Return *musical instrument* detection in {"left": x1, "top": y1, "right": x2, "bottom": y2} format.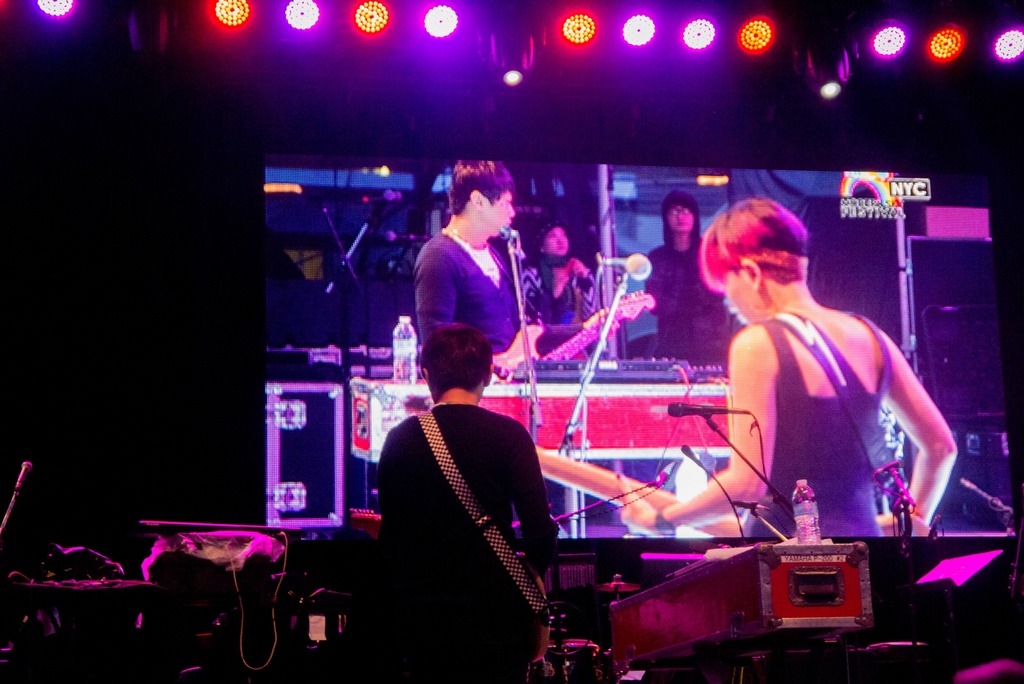
{"left": 399, "top": 395, "right": 754, "bottom": 539}.
